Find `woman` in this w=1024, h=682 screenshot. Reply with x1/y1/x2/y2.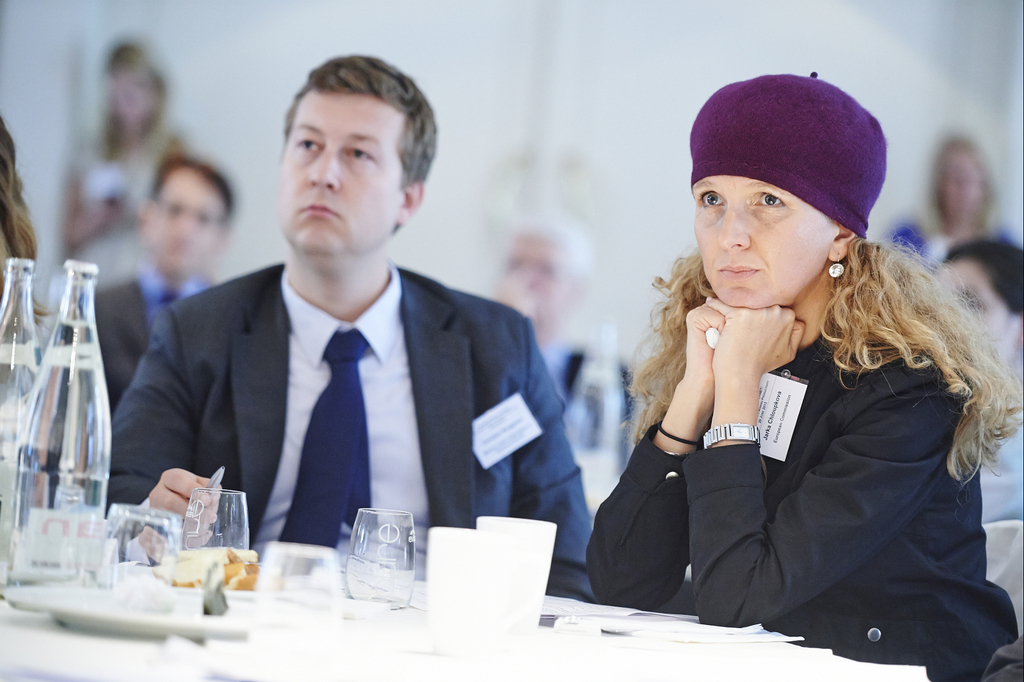
42/34/202/309.
